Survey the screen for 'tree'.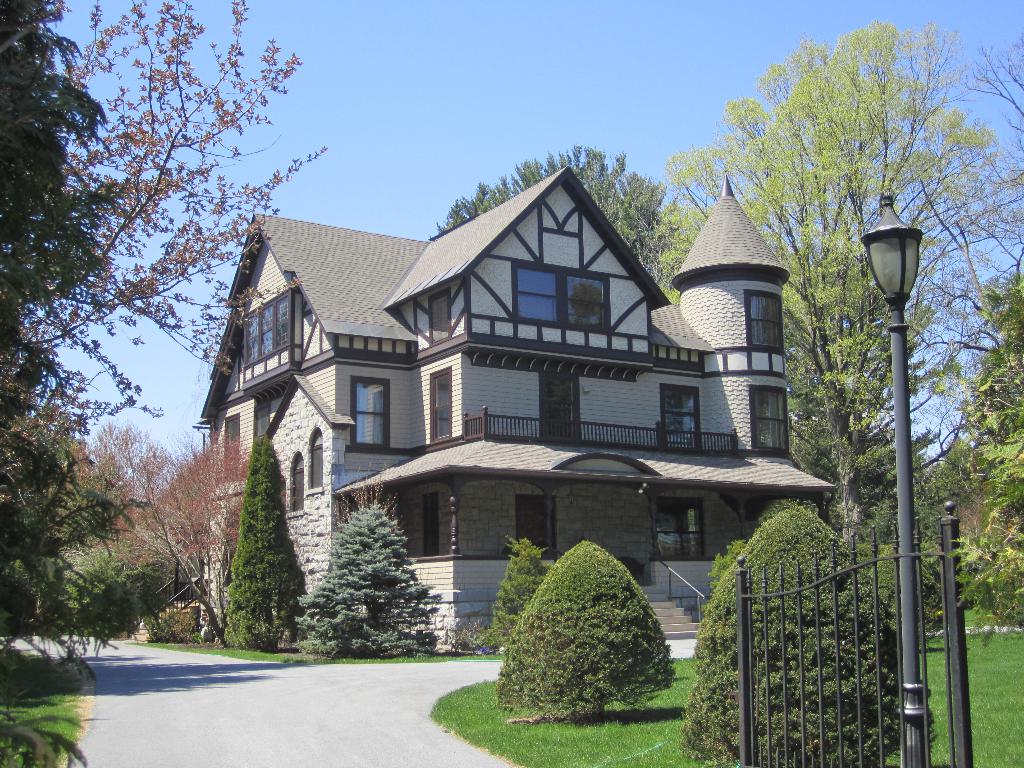
Survey found: [223,433,307,644].
